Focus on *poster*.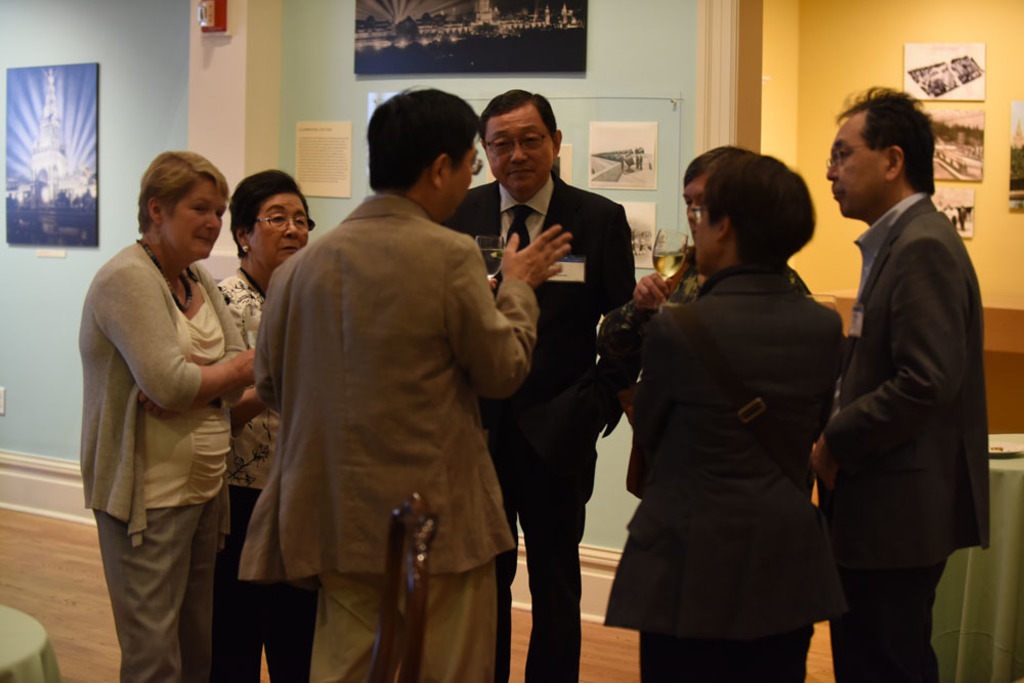
Focused at pyautogui.locateOnScreen(920, 109, 988, 180).
